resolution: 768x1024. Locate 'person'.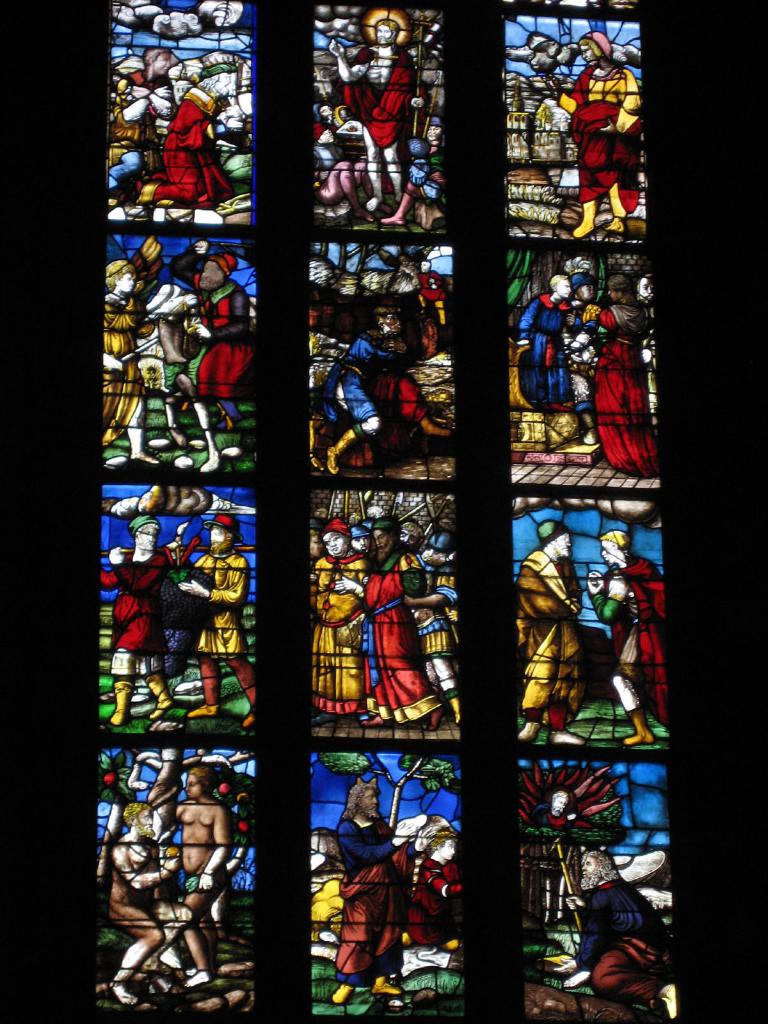
[110,803,190,1004].
